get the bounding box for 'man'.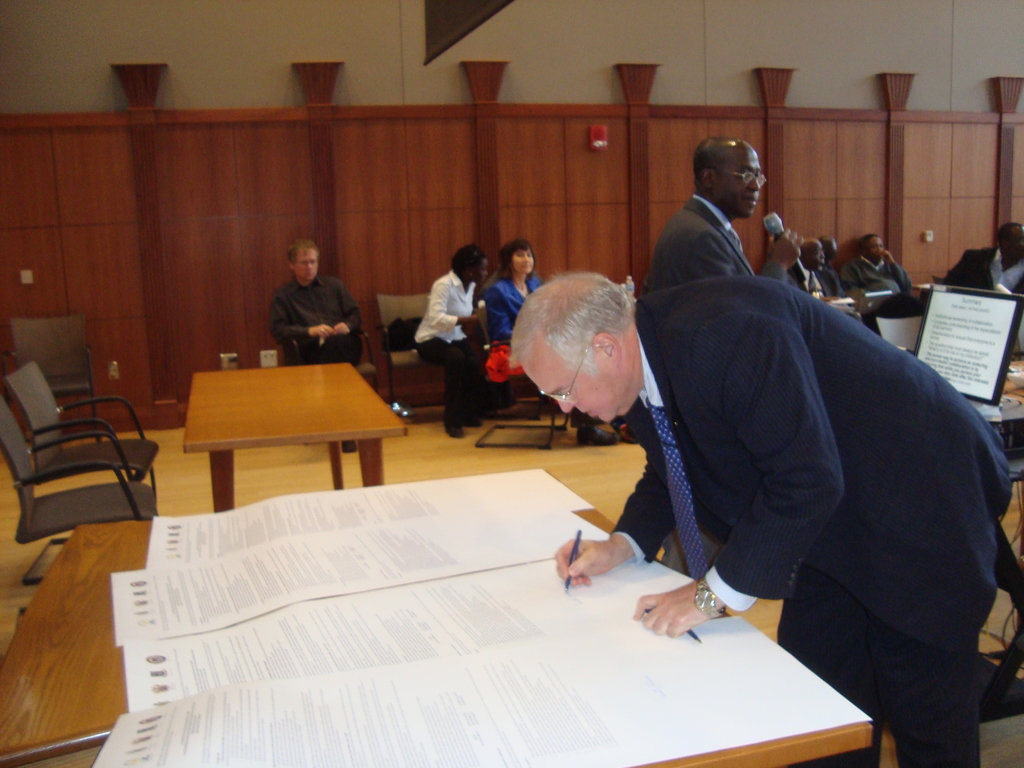
Rect(796, 241, 844, 298).
